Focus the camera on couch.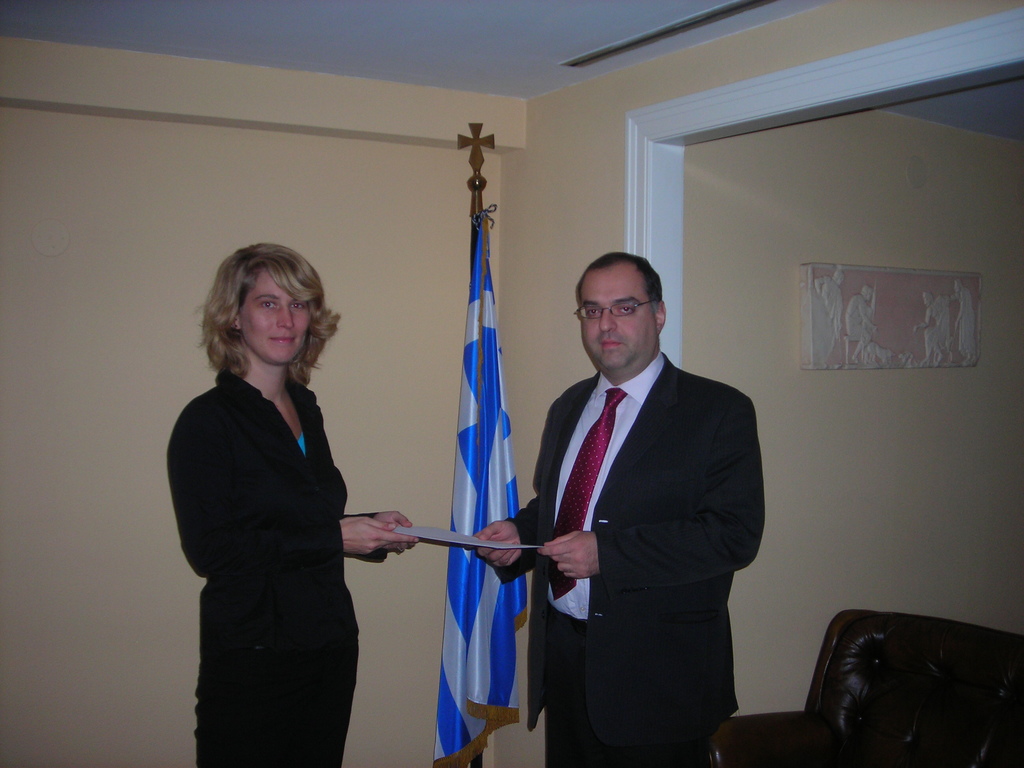
Focus region: bbox=[705, 608, 1023, 767].
